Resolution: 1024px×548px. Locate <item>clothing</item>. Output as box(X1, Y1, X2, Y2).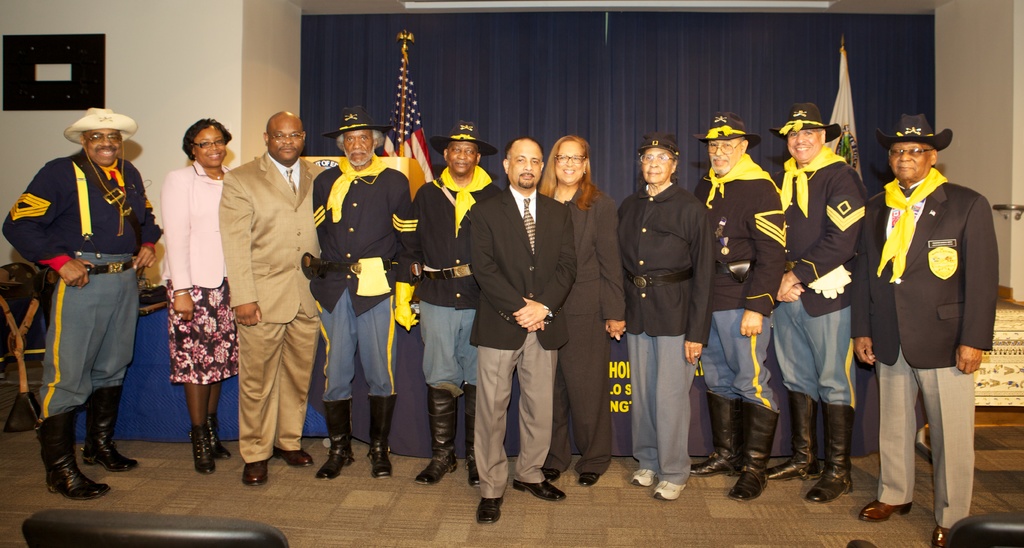
box(307, 153, 411, 403).
